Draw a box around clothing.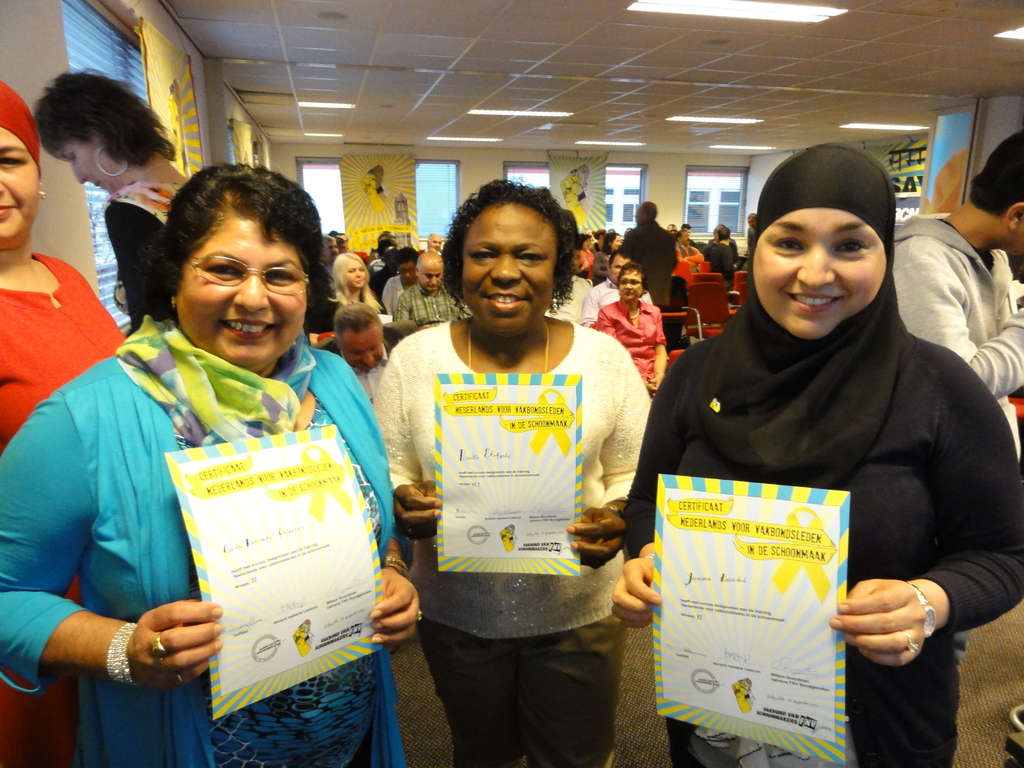
(393,282,459,328).
